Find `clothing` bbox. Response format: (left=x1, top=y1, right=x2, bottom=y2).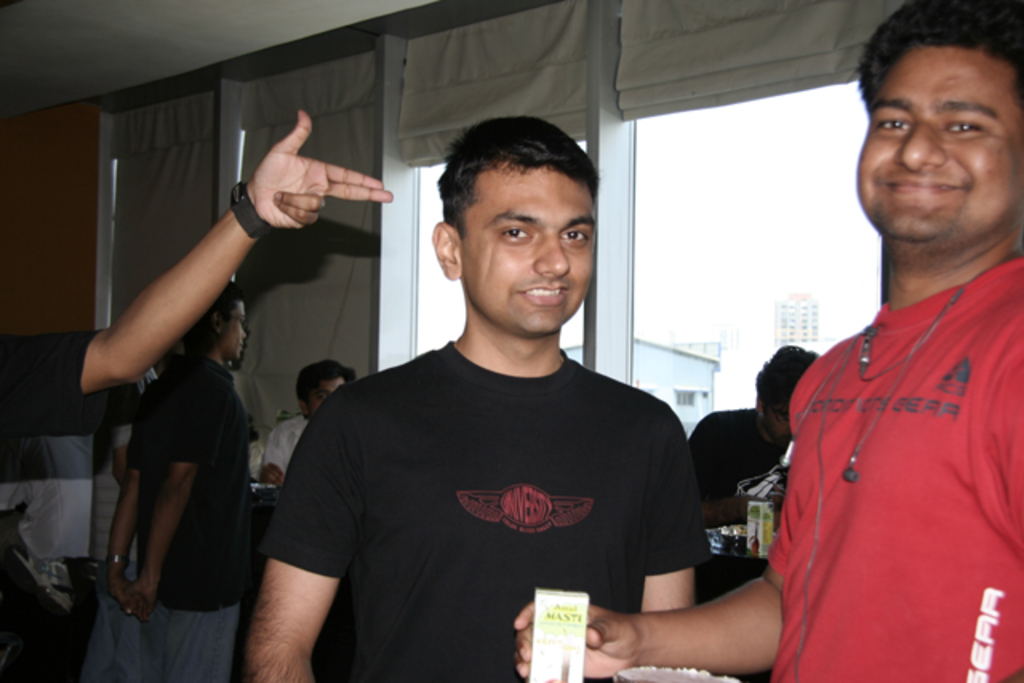
(left=259, top=334, right=707, bottom=681).
